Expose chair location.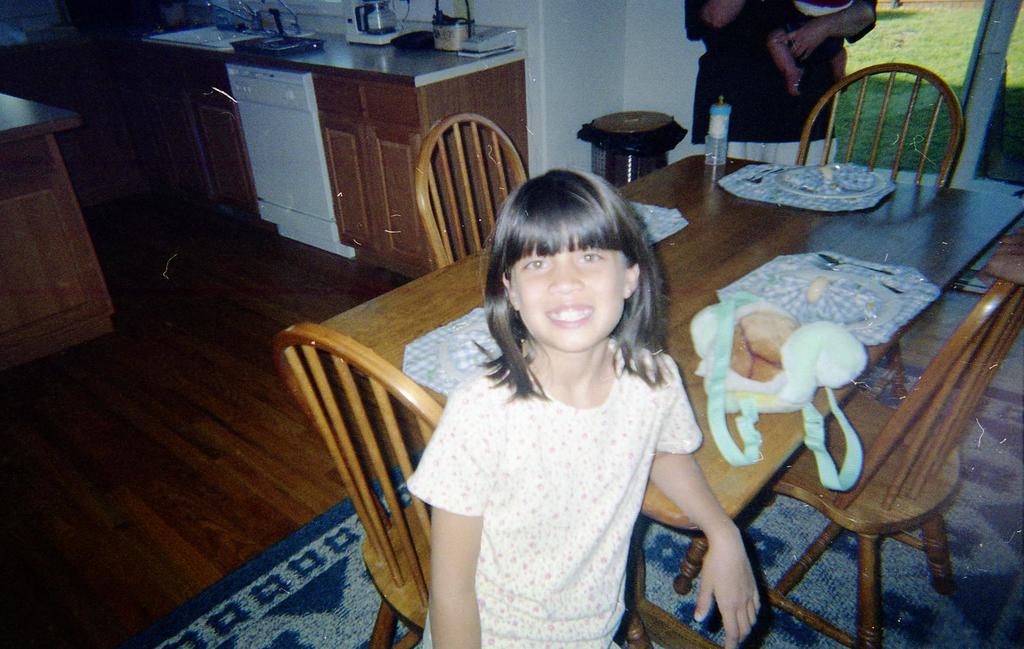
Exposed at (x1=792, y1=64, x2=963, y2=406).
